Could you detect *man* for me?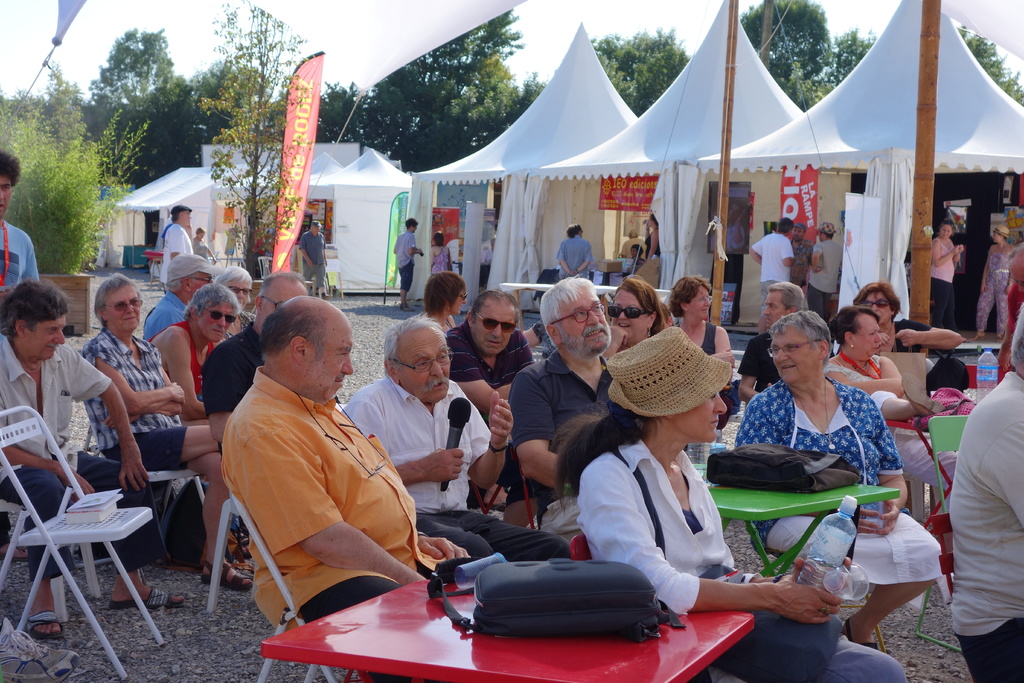
Detection result: <box>199,273,308,441</box>.
